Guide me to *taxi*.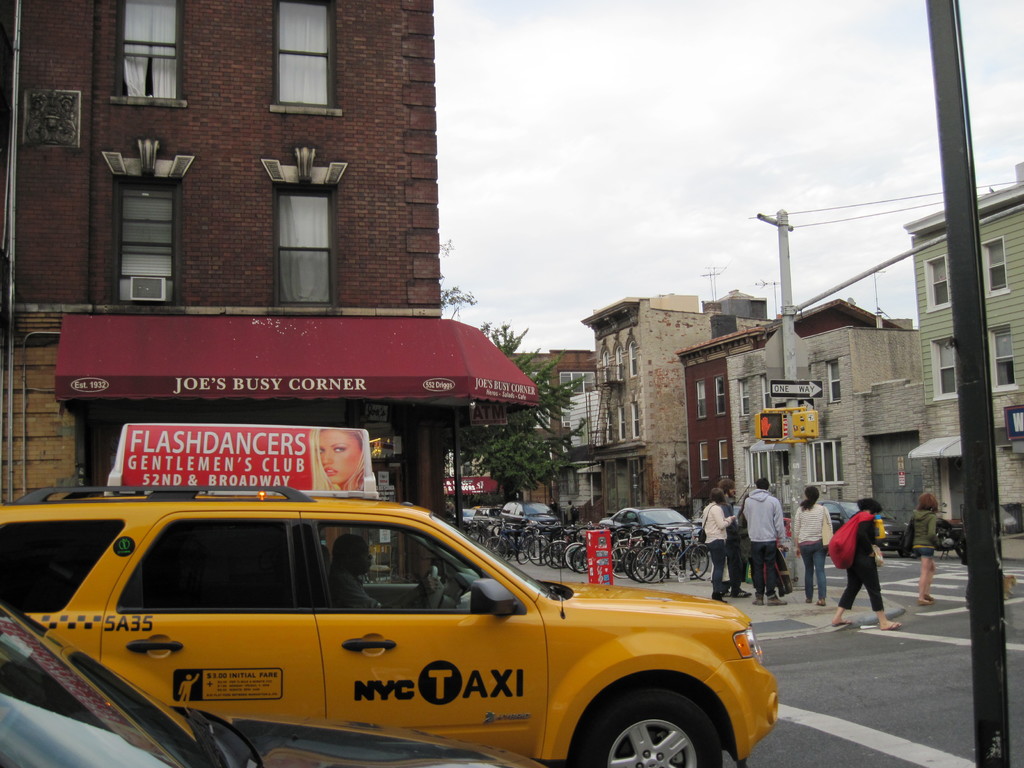
Guidance: (0,492,792,767).
